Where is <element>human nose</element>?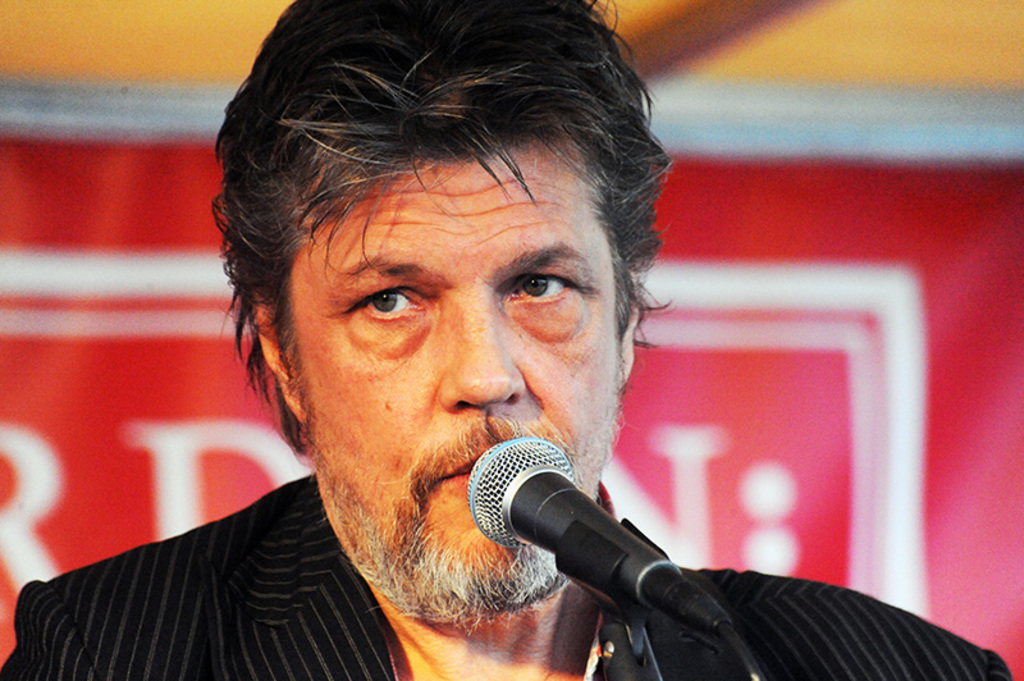
pyautogui.locateOnScreen(429, 317, 520, 416).
